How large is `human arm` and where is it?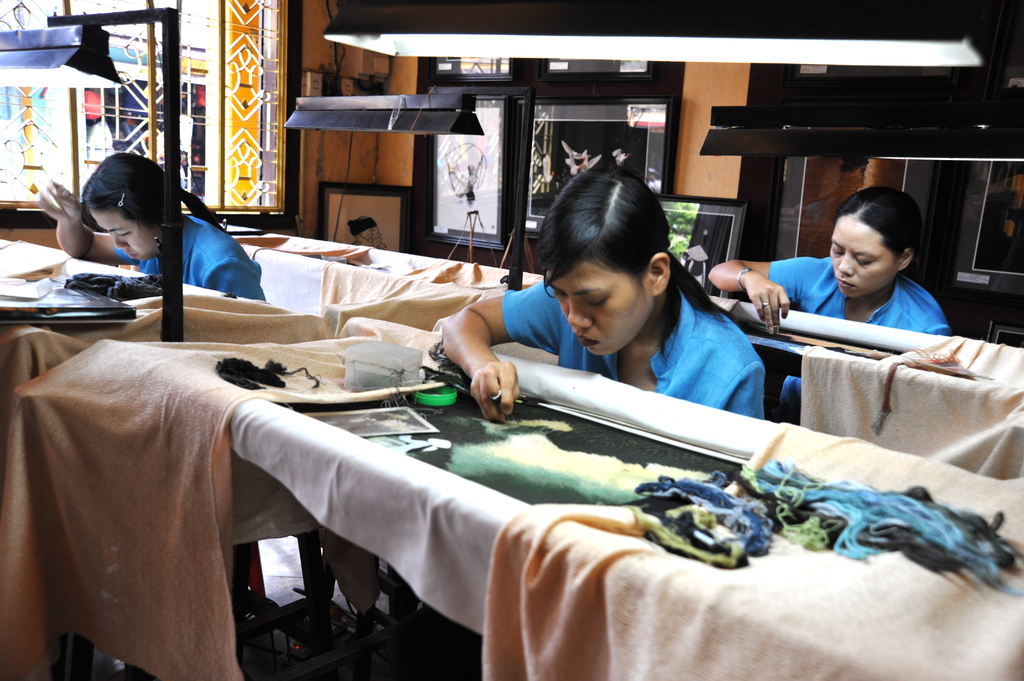
Bounding box: left=36, top=179, right=136, bottom=269.
